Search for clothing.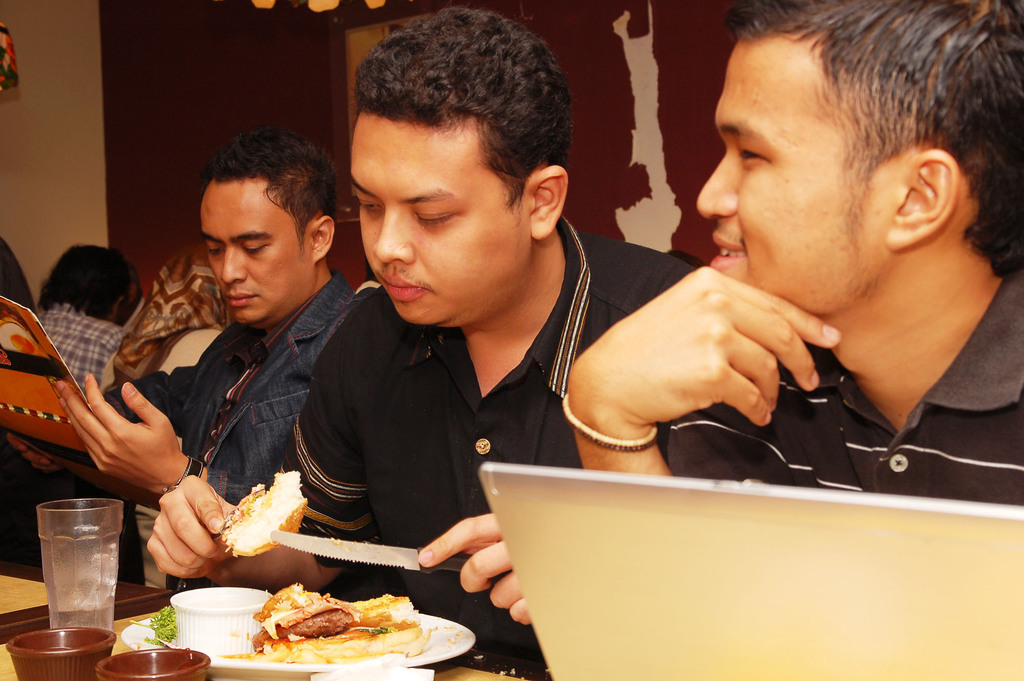
Found at 99 275 363 508.
